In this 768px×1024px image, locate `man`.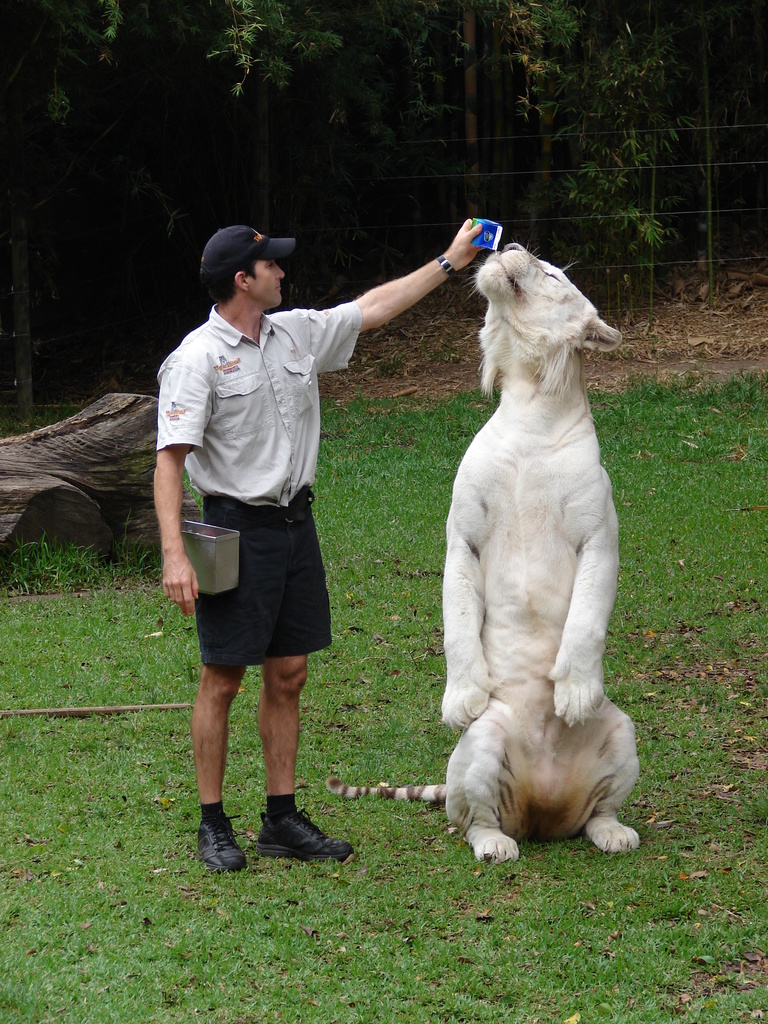
Bounding box: l=188, t=180, r=463, b=843.
